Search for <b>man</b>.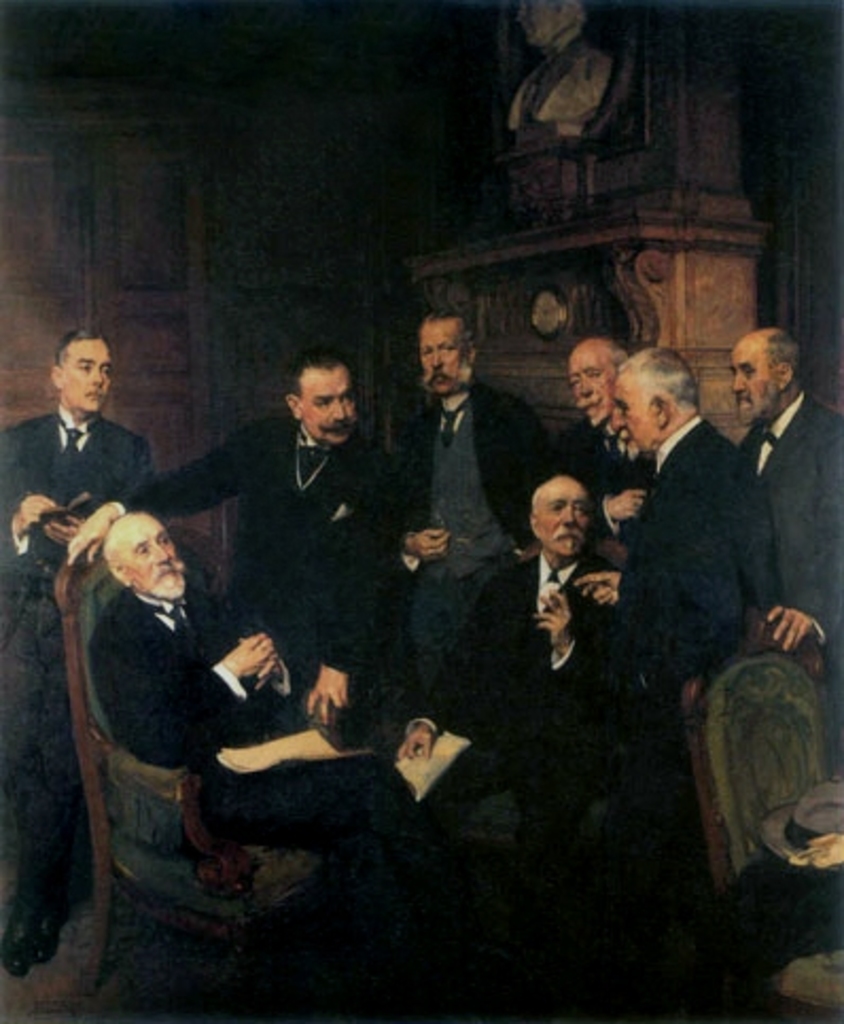
Found at x1=577, y1=348, x2=787, y2=852.
